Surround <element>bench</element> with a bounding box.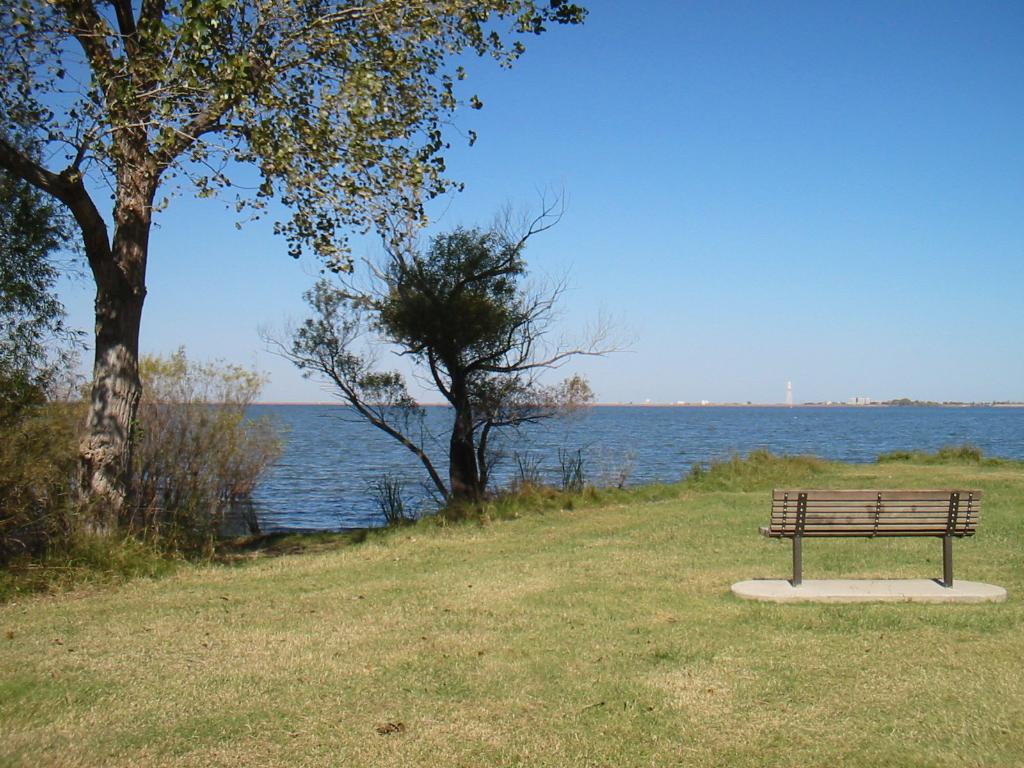
Rect(760, 491, 983, 587).
